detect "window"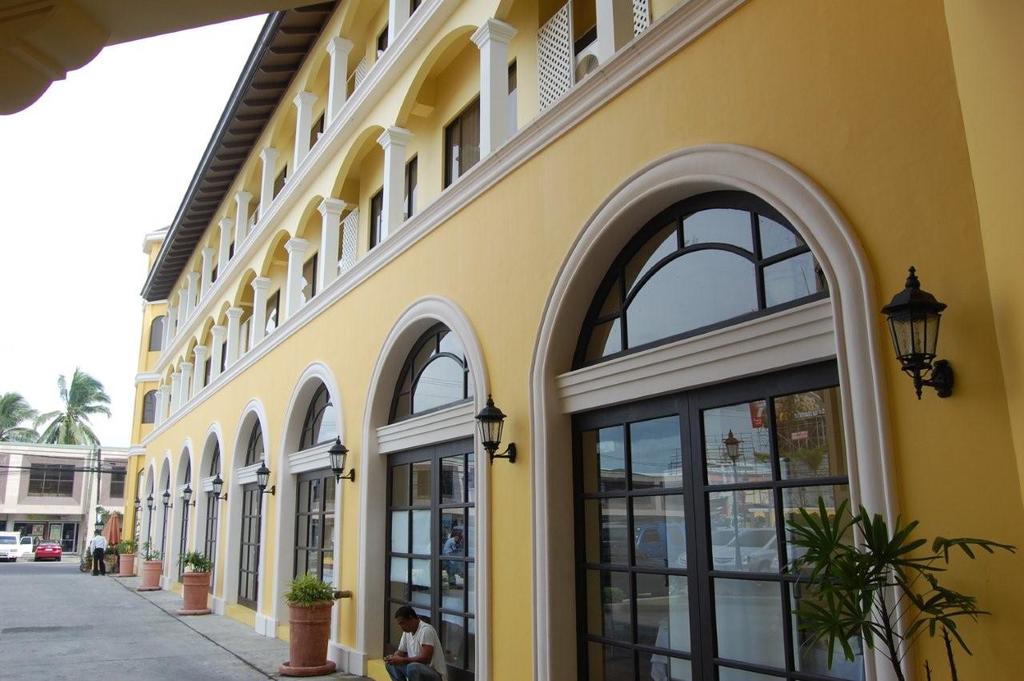
box(202, 446, 220, 599)
